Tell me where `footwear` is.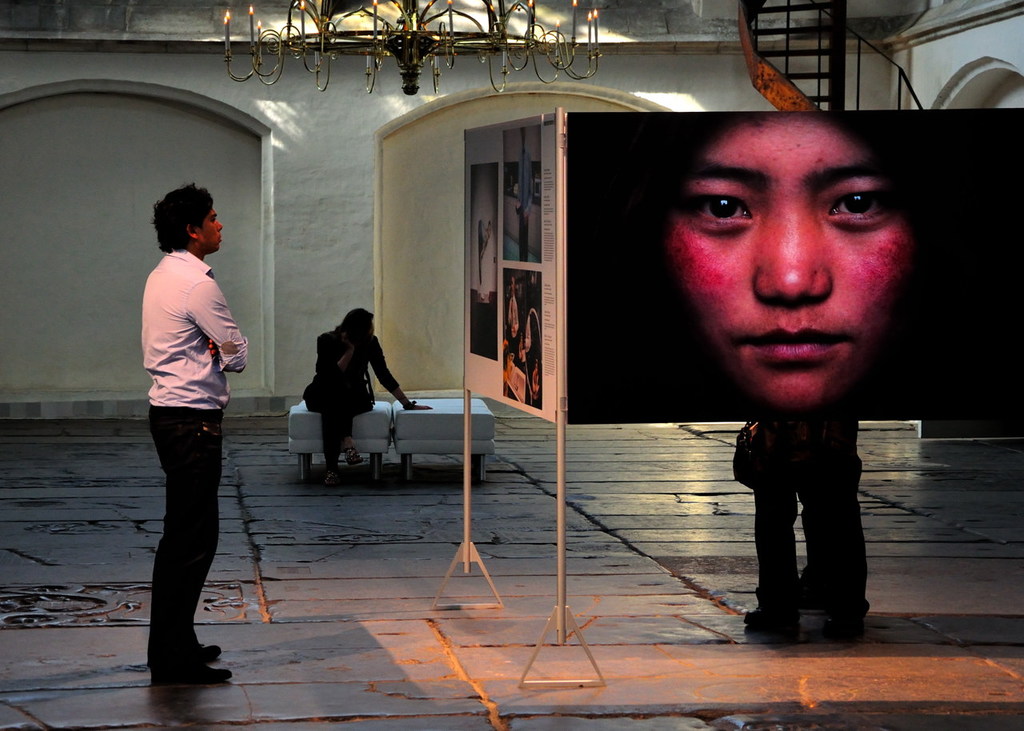
`footwear` is at (left=824, top=621, right=862, bottom=633).
